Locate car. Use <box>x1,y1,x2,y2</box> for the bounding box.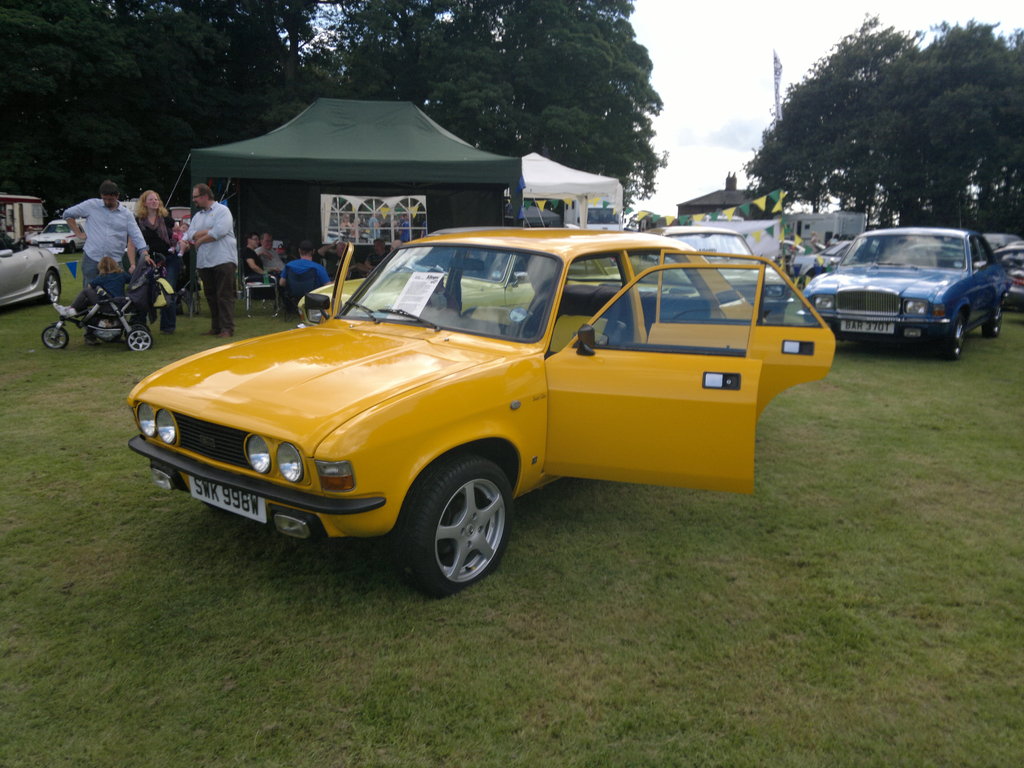
<box>126,227,836,597</box>.
